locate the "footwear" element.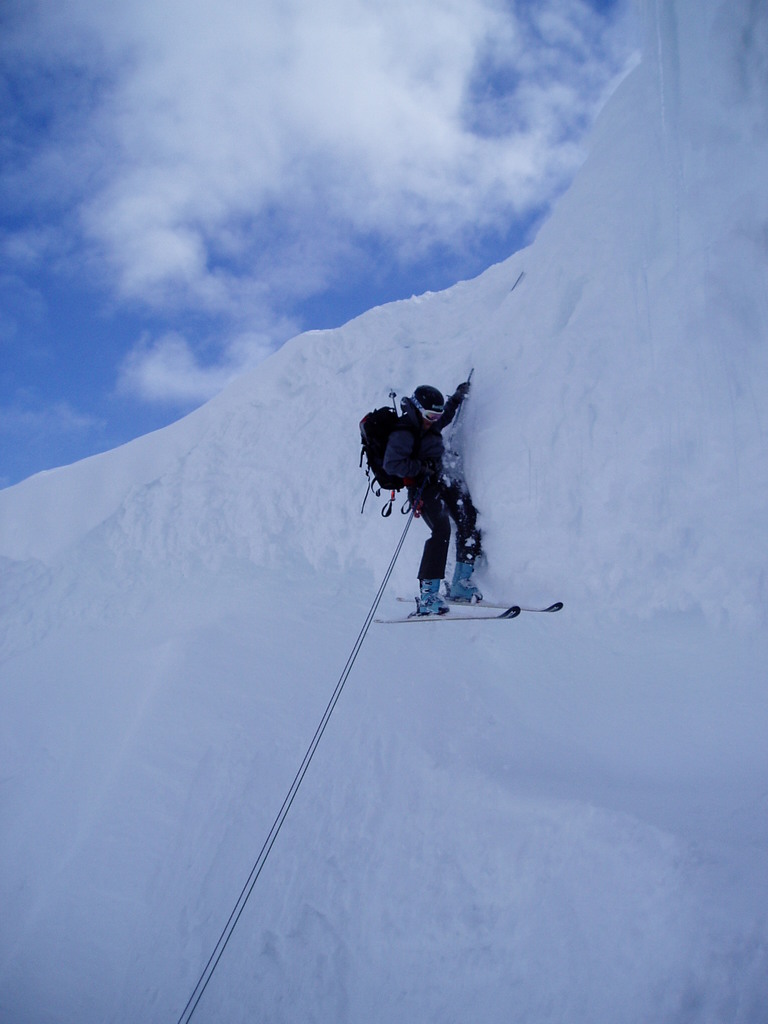
Element bbox: (x1=419, y1=580, x2=454, y2=619).
